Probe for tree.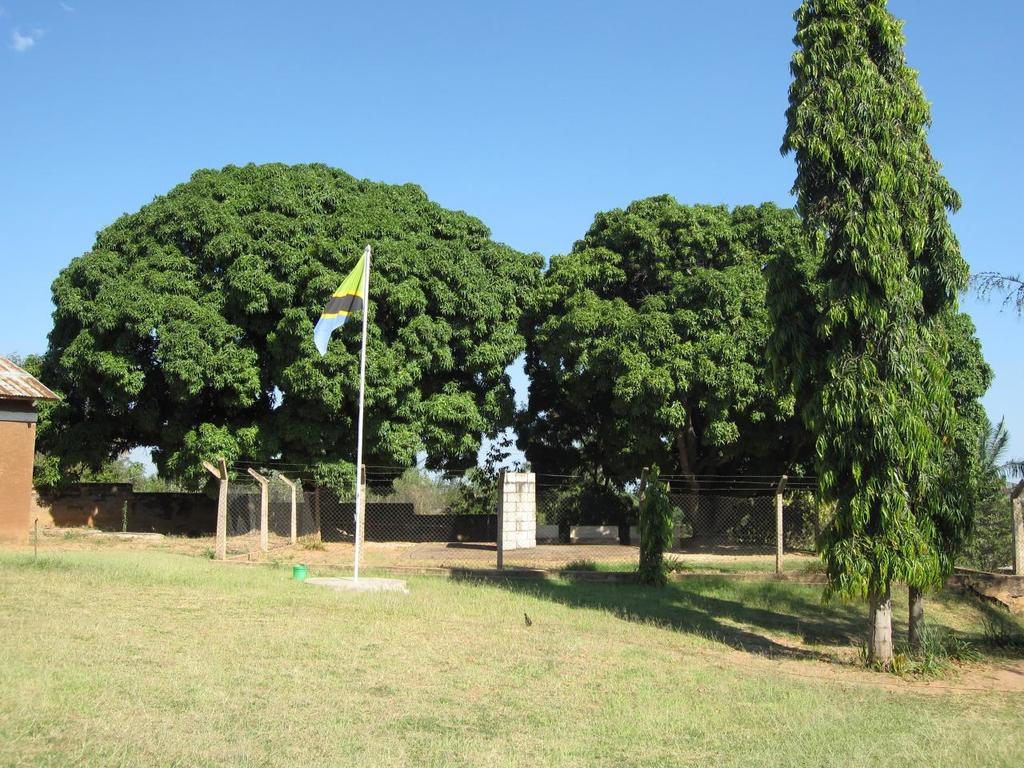
Probe result: pyautogui.locateOnScreen(512, 186, 816, 570).
